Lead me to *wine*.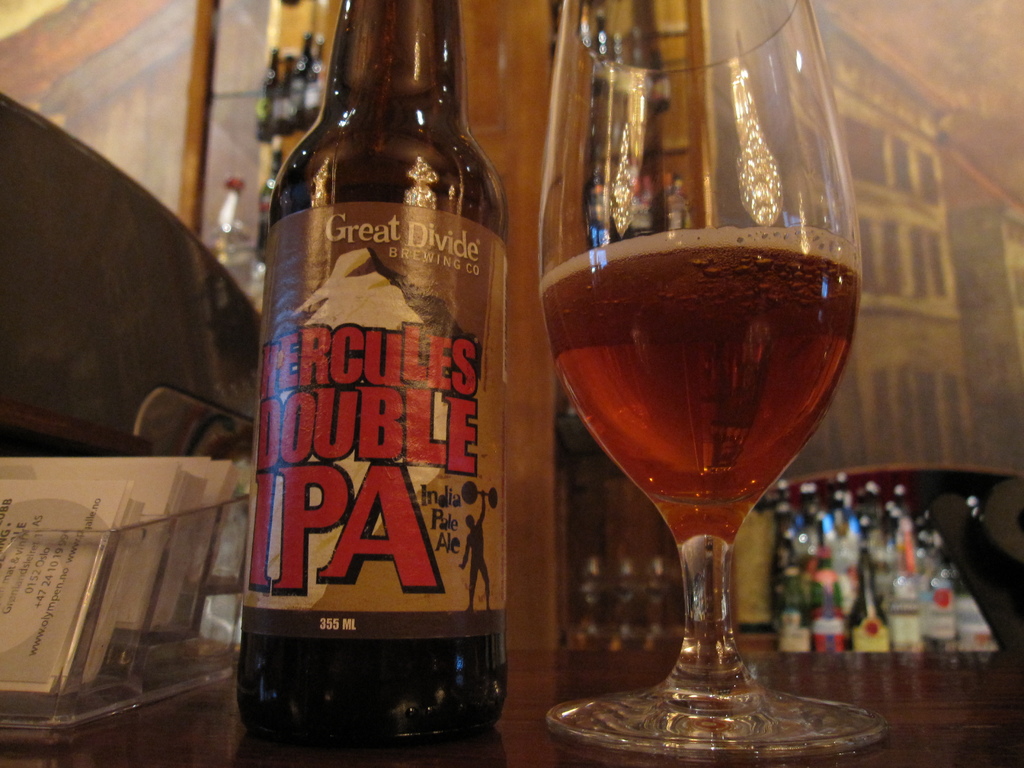
Lead to (239,0,509,742).
